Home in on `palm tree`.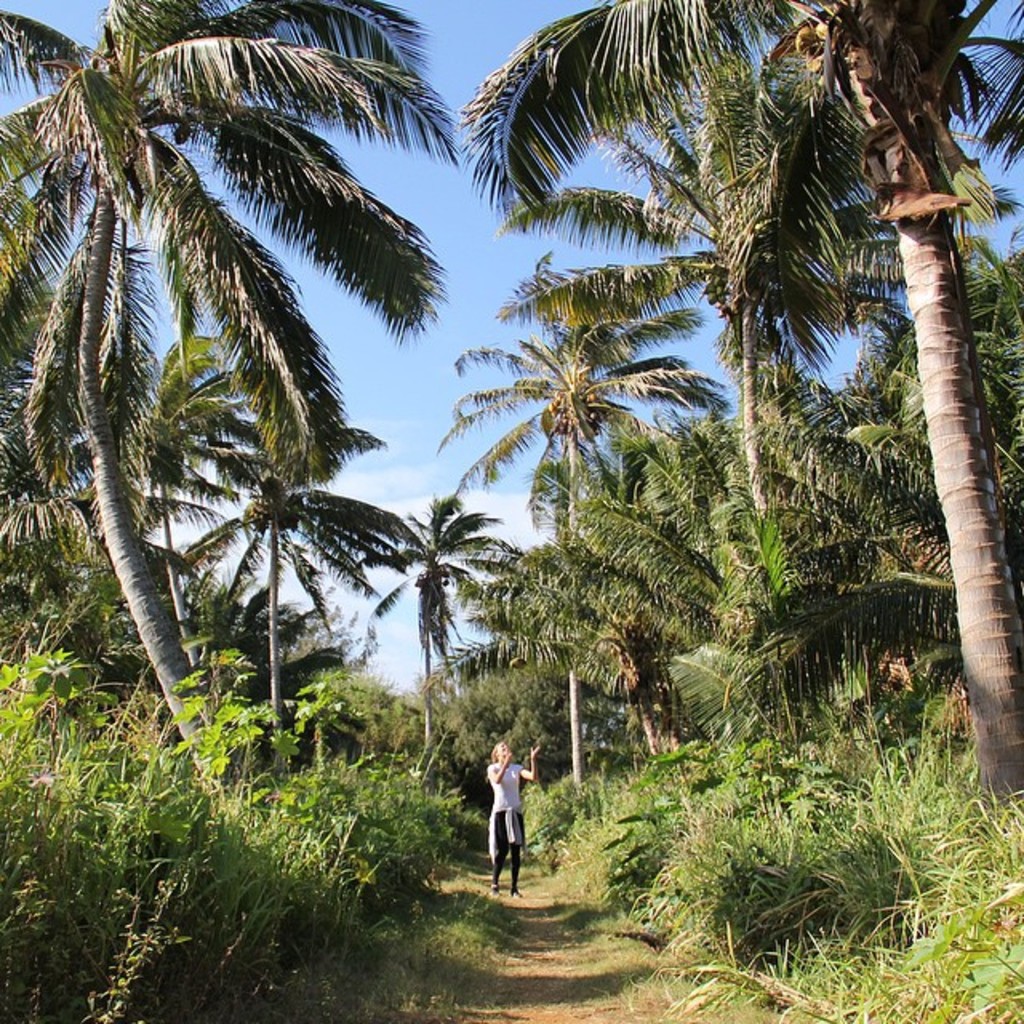
Homed in at {"left": 427, "top": 234, "right": 738, "bottom": 507}.
